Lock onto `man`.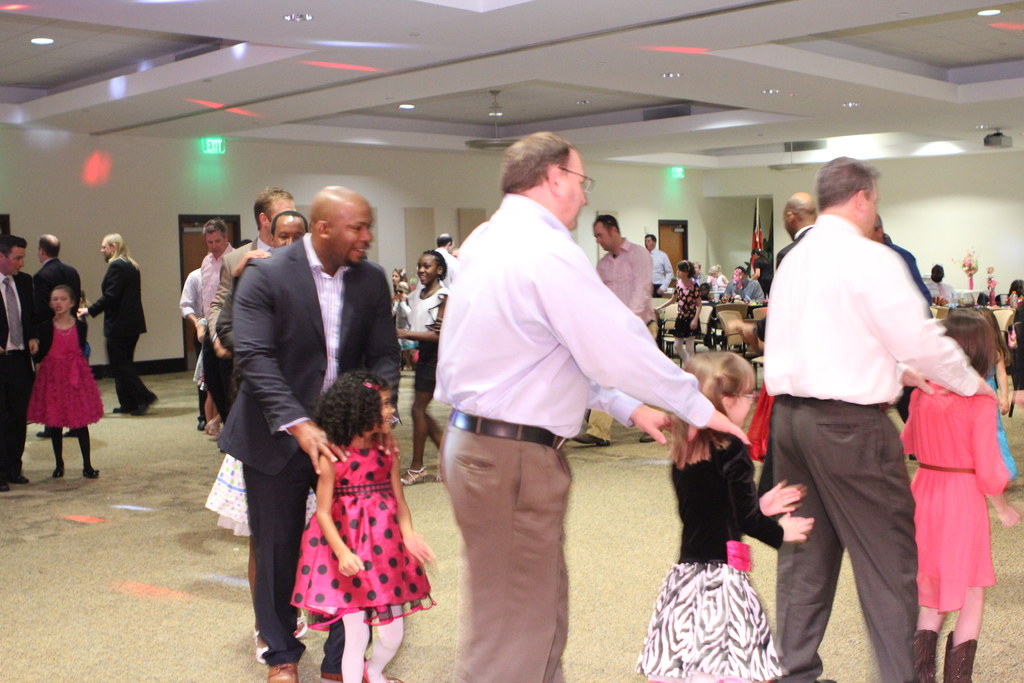
Locked: (left=201, top=219, right=237, bottom=423).
